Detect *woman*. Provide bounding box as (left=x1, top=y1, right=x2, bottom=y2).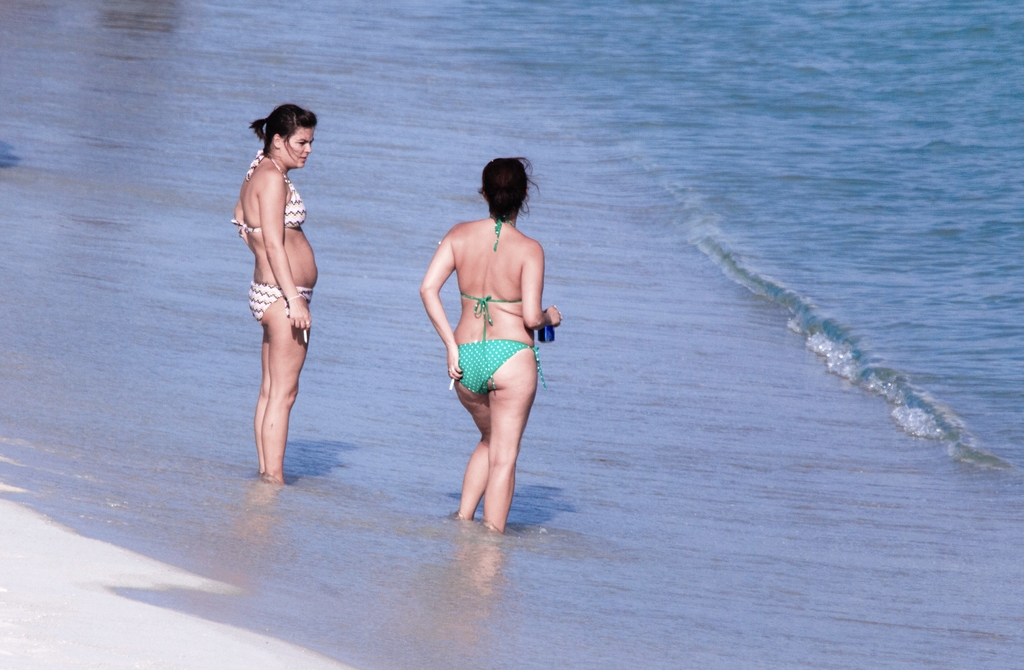
(left=420, top=145, right=564, bottom=548).
